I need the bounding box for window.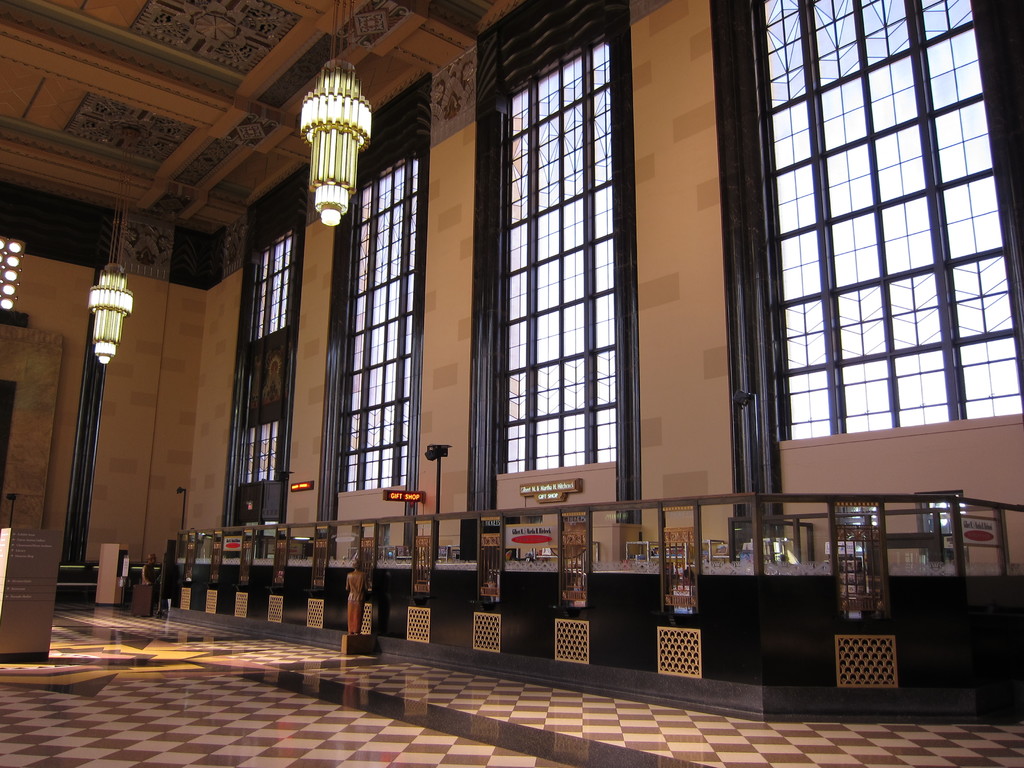
Here it is: {"left": 744, "top": 0, "right": 1020, "bottom": 445}.
